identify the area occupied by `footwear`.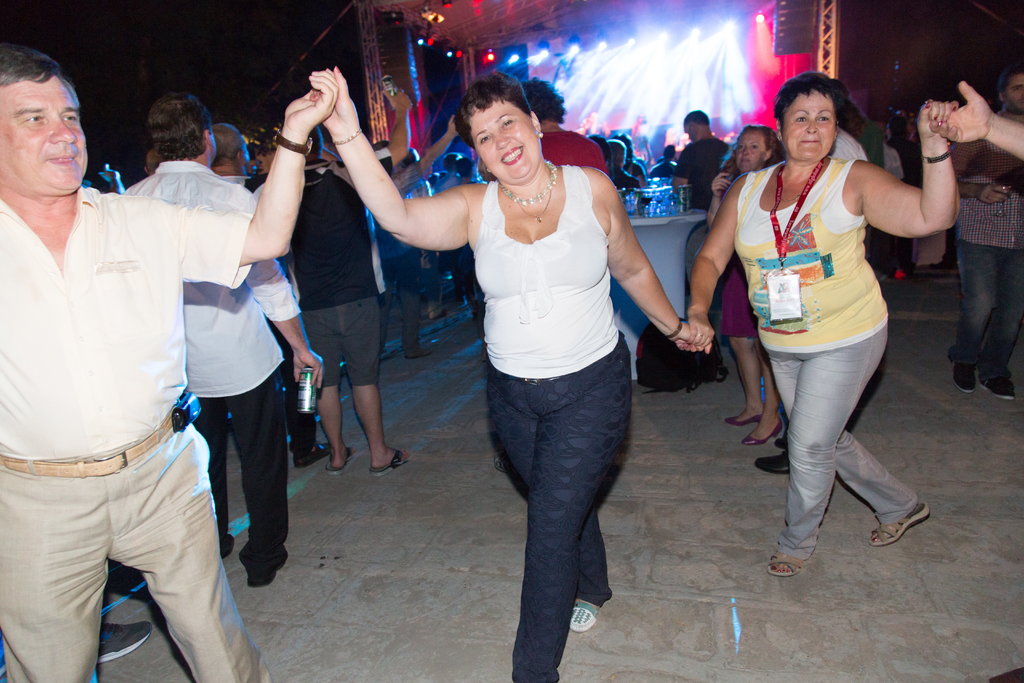
Area: <box>96,619,156,664</box>.
